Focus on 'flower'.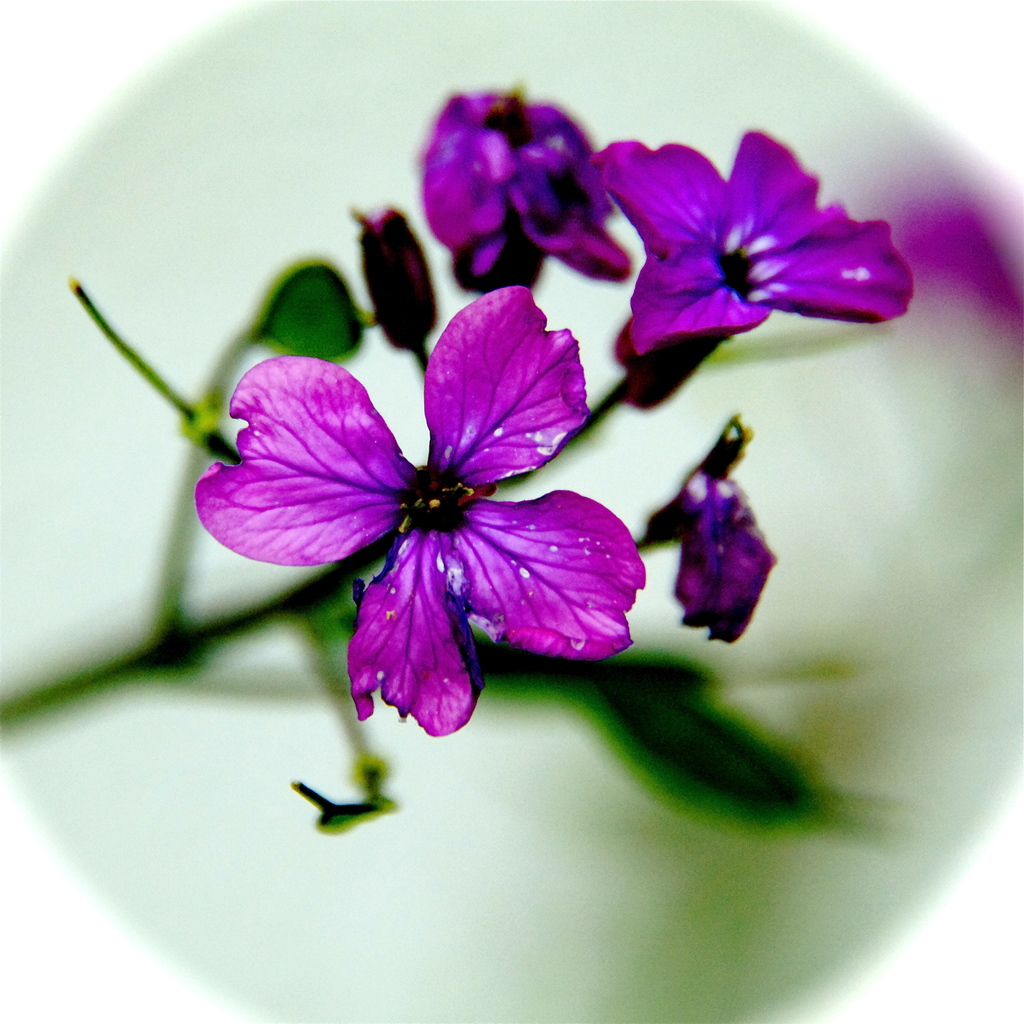
Focused at <bbox>194, 285, 648, 746</bbox>.
